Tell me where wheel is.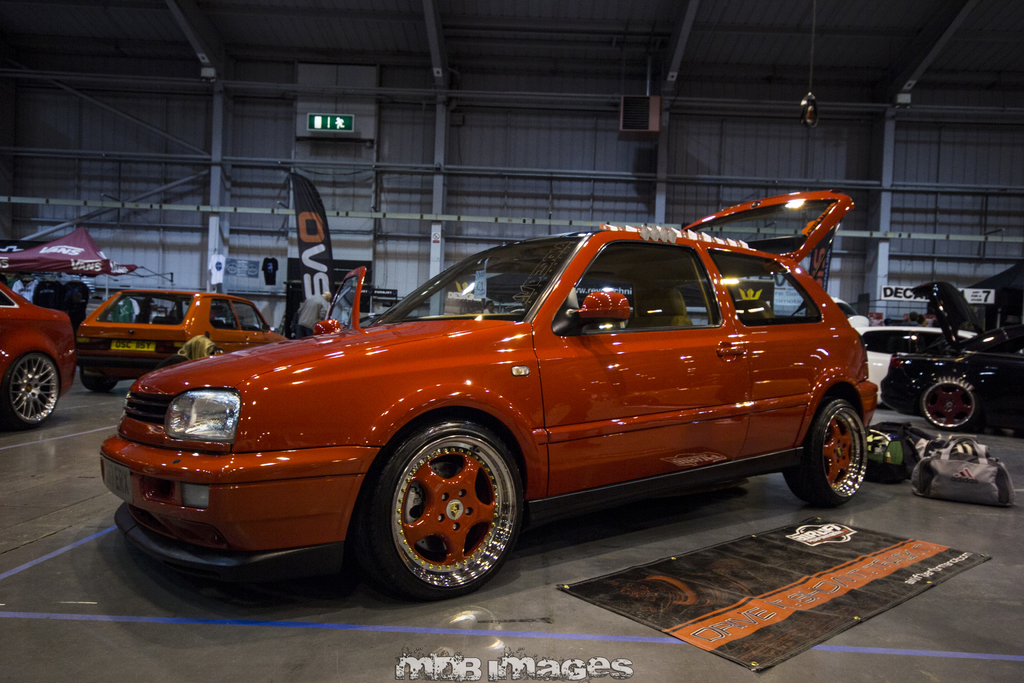
wheel is at (780, 391, 869, 507).
